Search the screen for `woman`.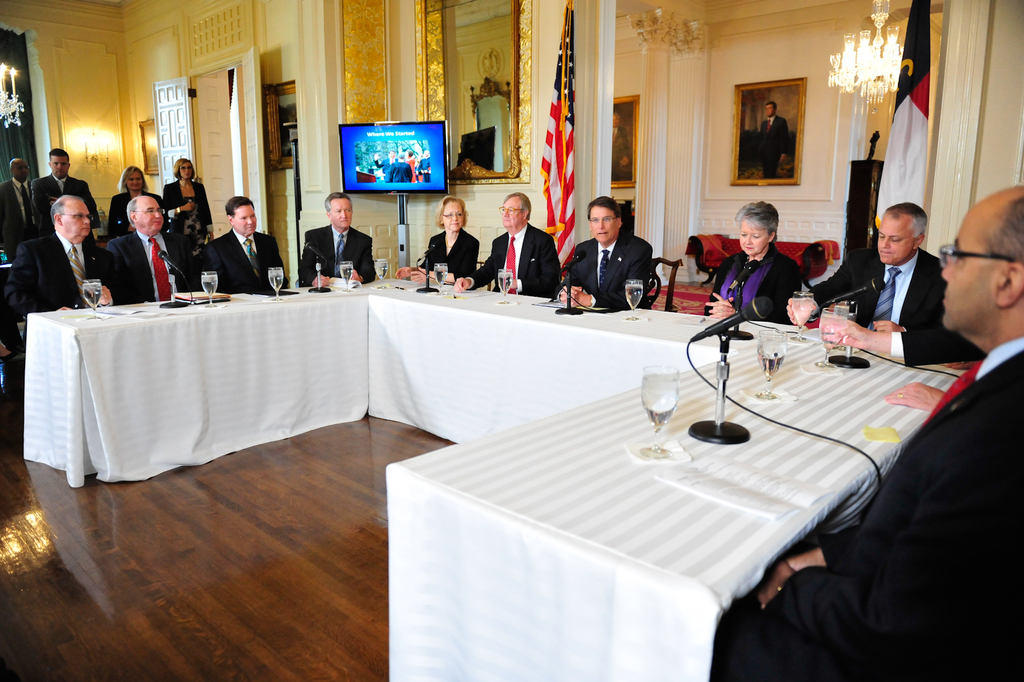
Found at l=403, t=149, r=414, b=183.
